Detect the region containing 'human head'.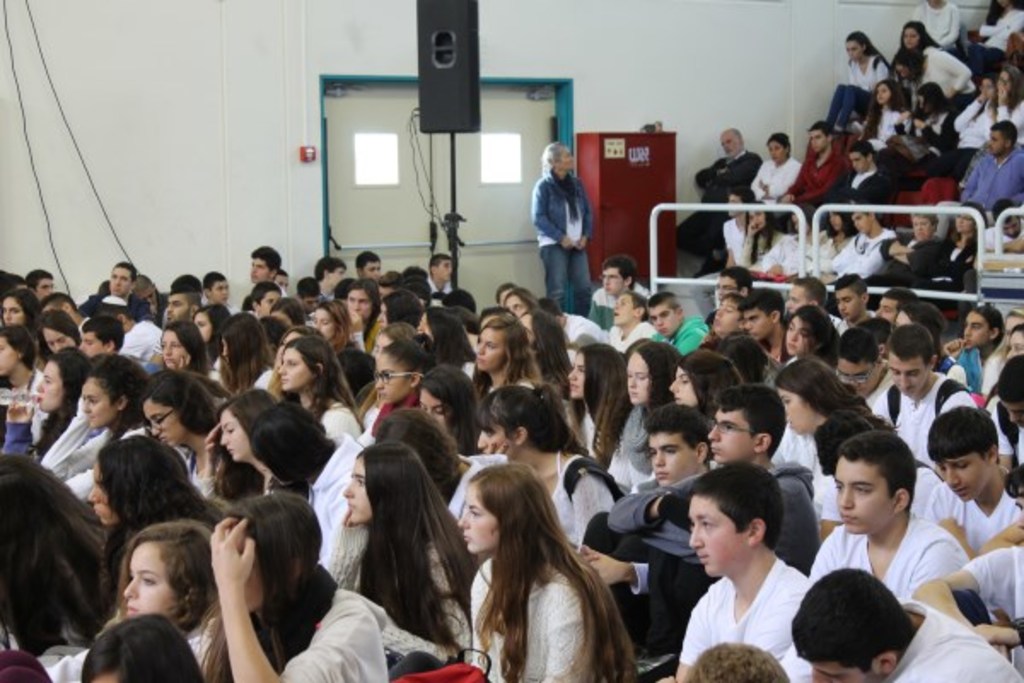
locate(218, 314, 261, 365).
